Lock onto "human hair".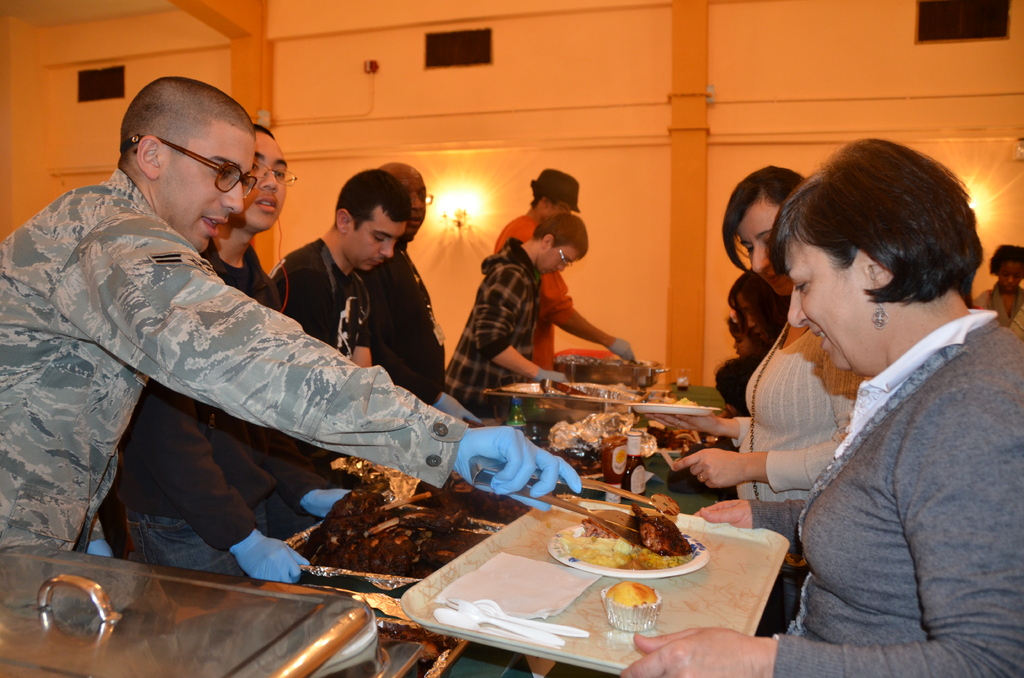
Locked: left=531, top=216, right=590, bottom=262.
